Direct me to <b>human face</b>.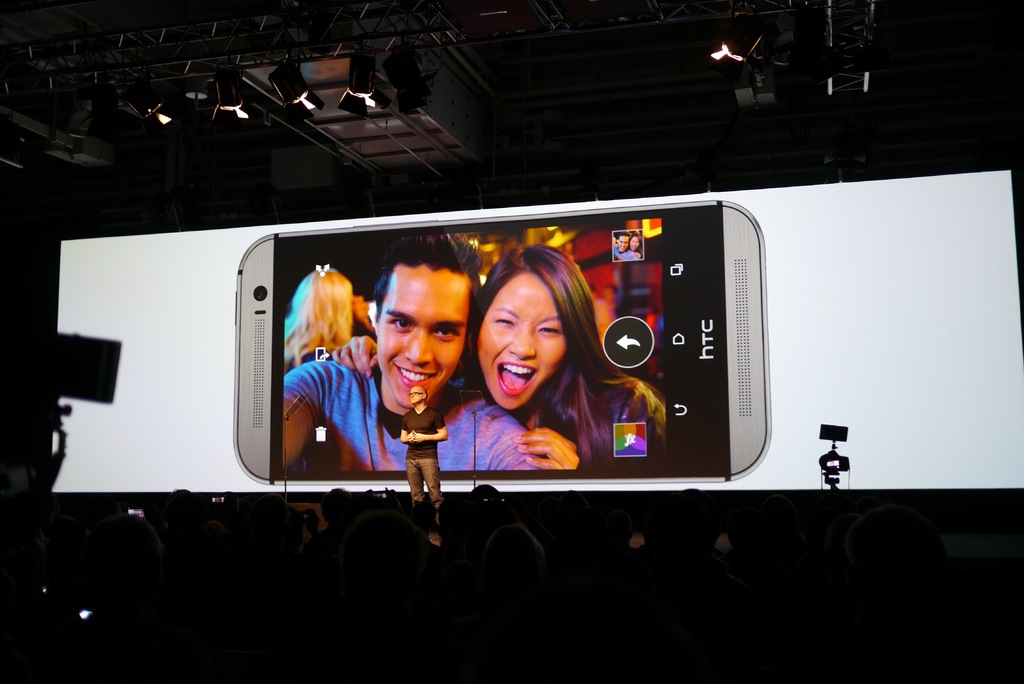
Direction: (412, 384, 422, 400).
